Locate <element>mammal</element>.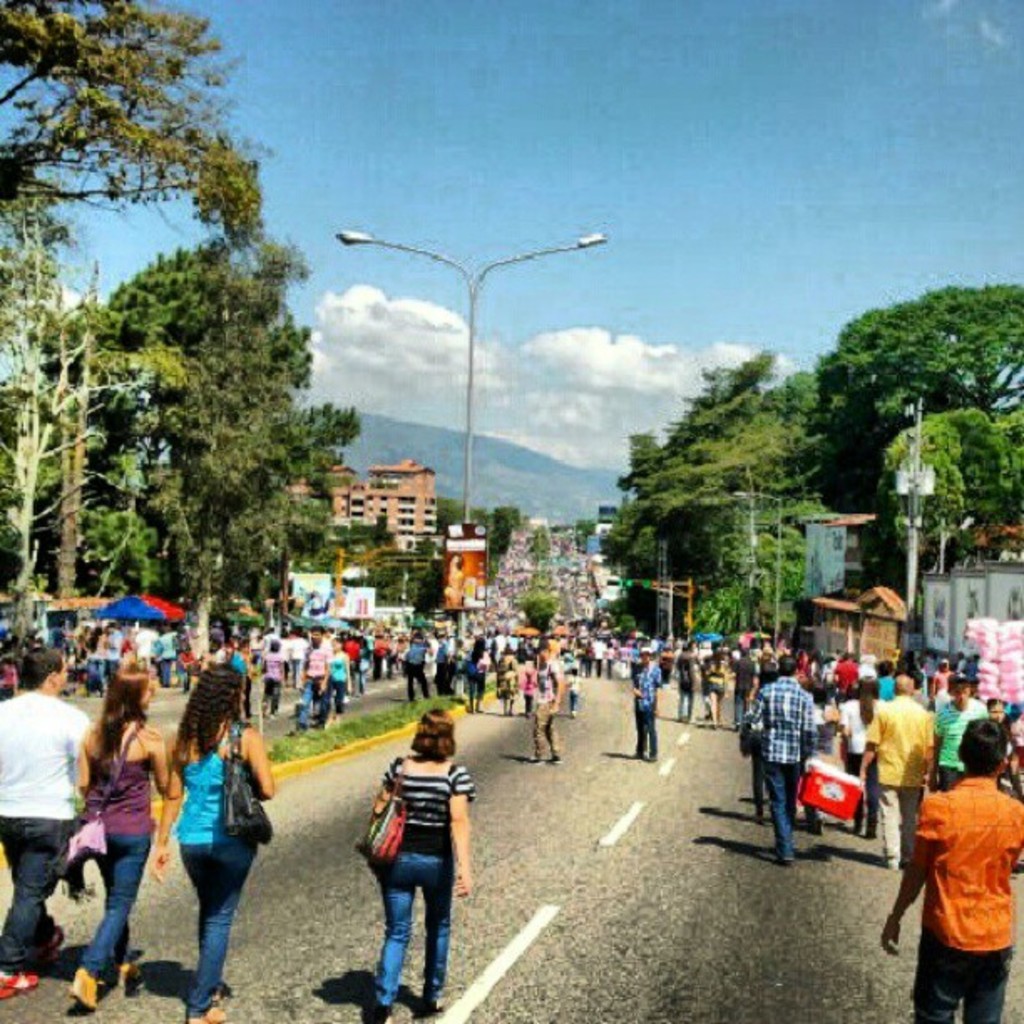
Bounding box: [x1=878, y1=711, x2=1022, y2=1022].
